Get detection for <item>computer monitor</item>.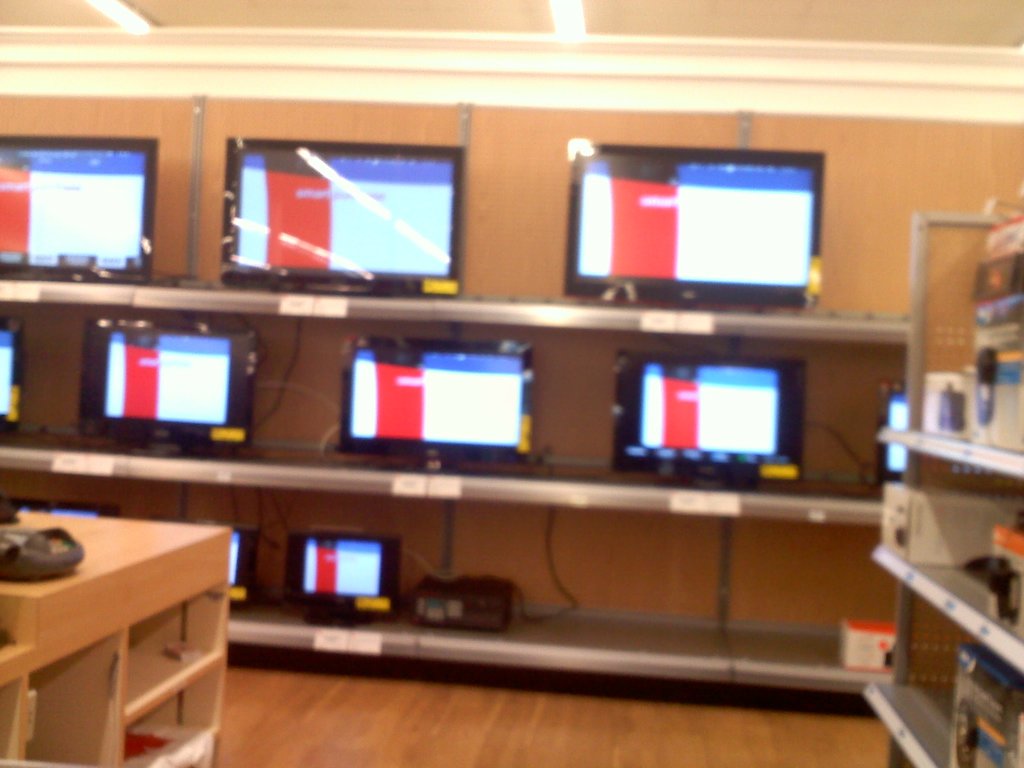
Detection: bbox=(287, 534, 403, 632).
